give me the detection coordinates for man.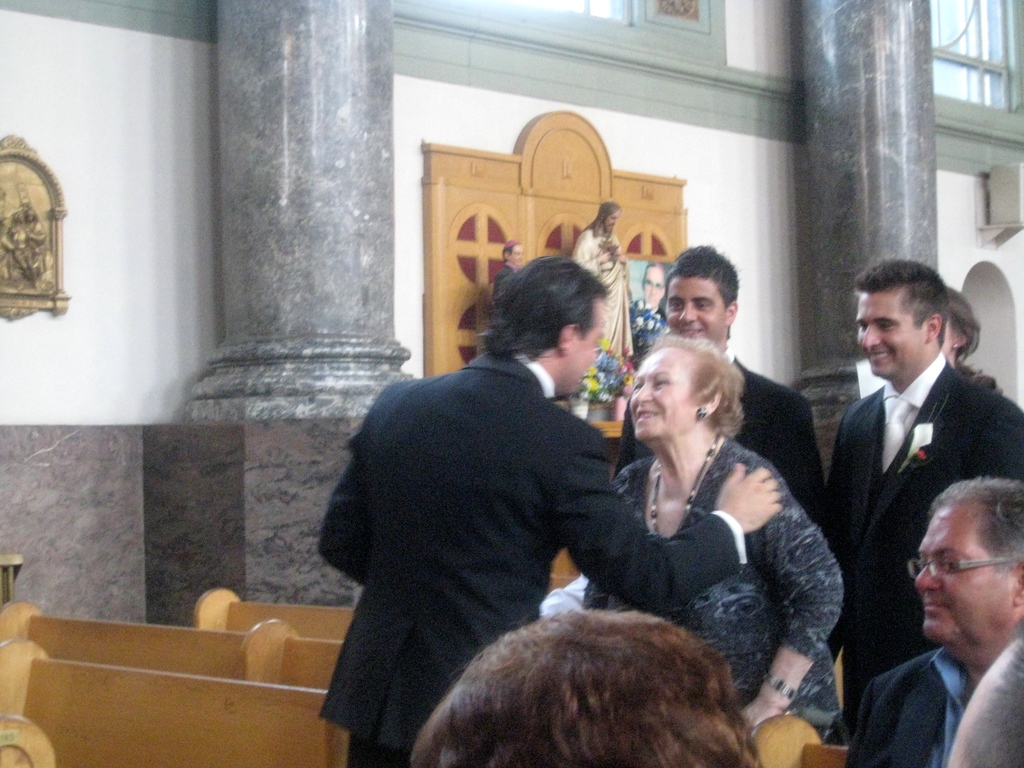
<region>609, 241, 828, 541</region>.
